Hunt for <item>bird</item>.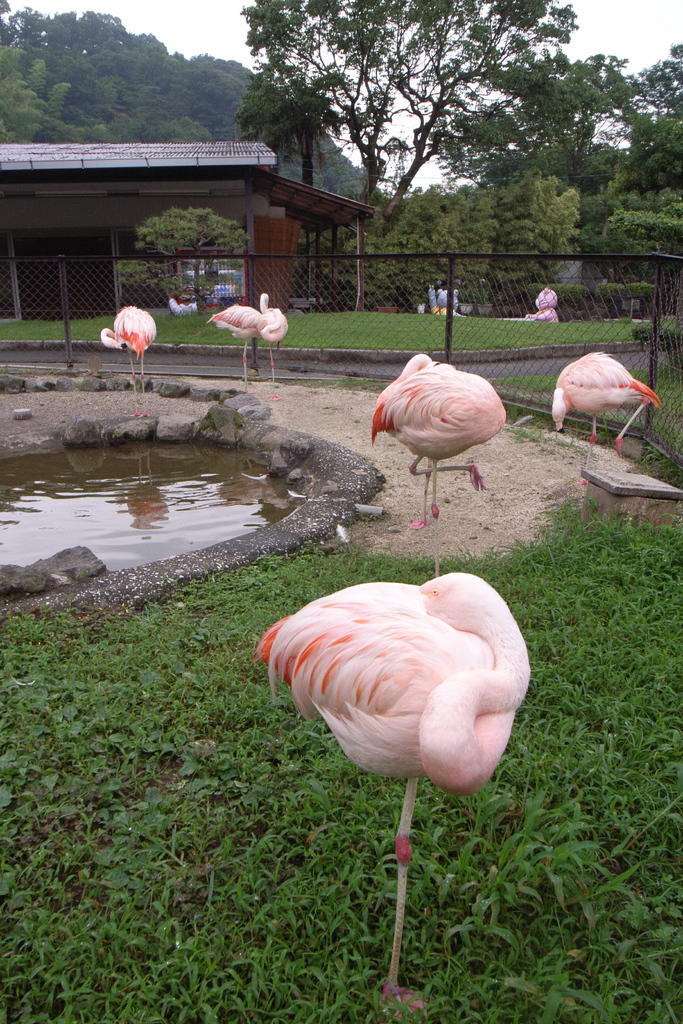
Hunted down at [x1=258, y1=304, x2=288, y2=397].
